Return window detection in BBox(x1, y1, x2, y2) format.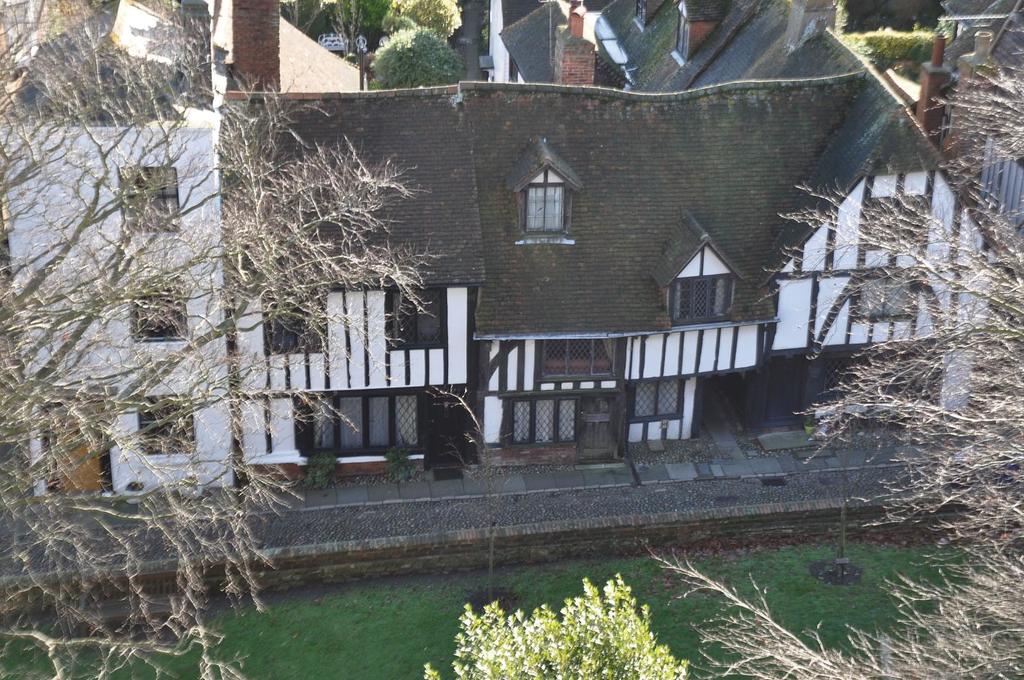
BBox(138, 390, 195, 458).
